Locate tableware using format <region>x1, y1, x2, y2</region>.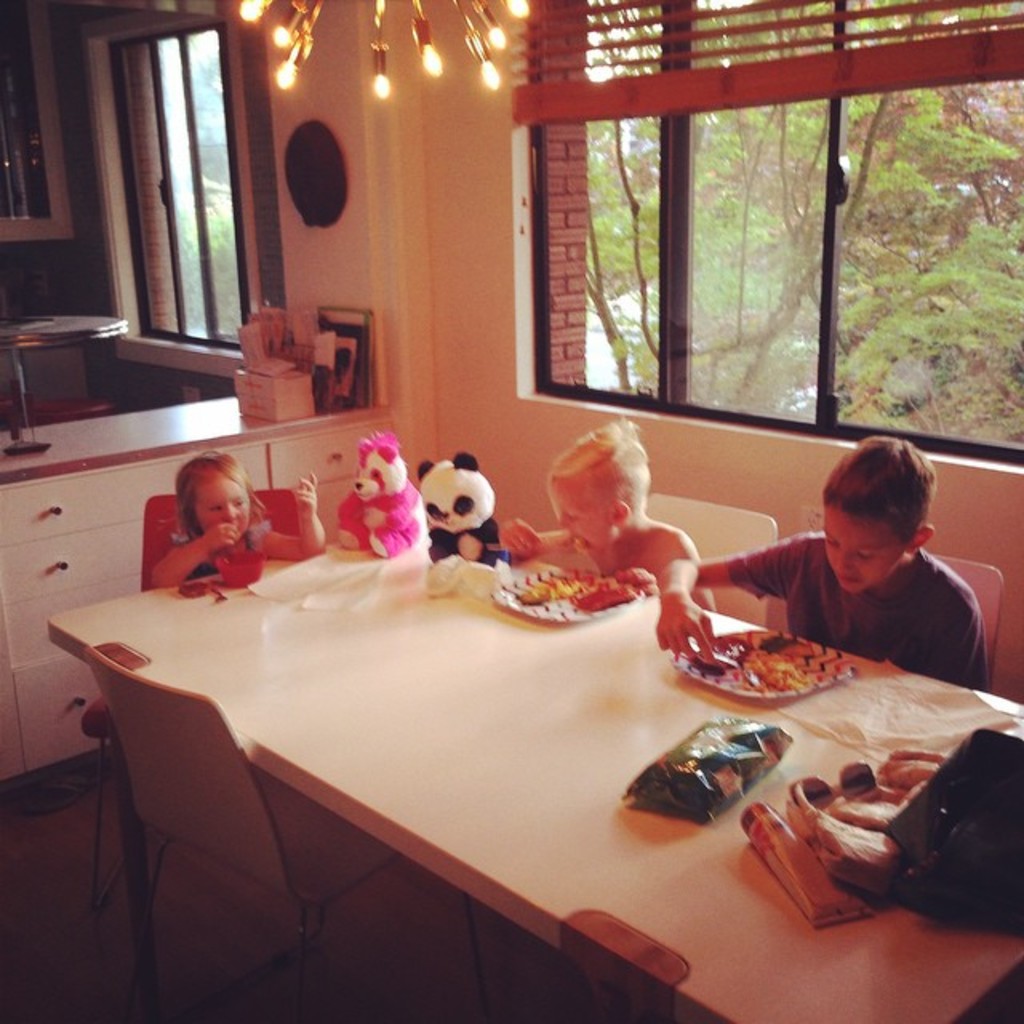
<region>493, 568, 651, 622</region>.
